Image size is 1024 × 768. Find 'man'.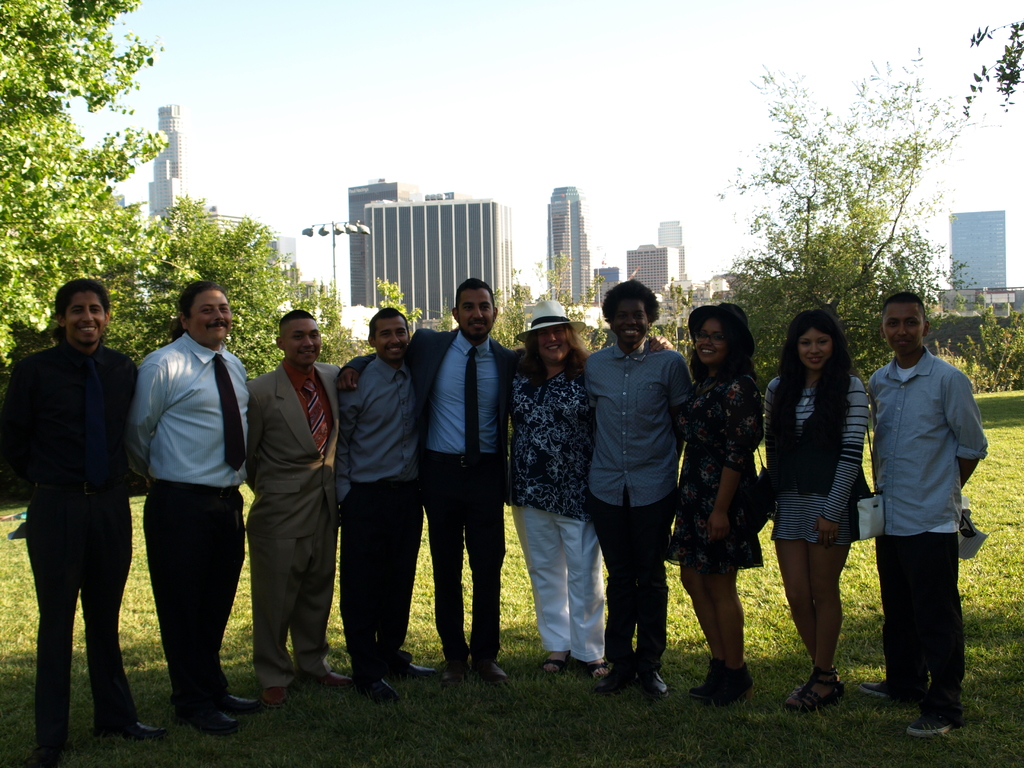
region(245, 305, 346, 689).
